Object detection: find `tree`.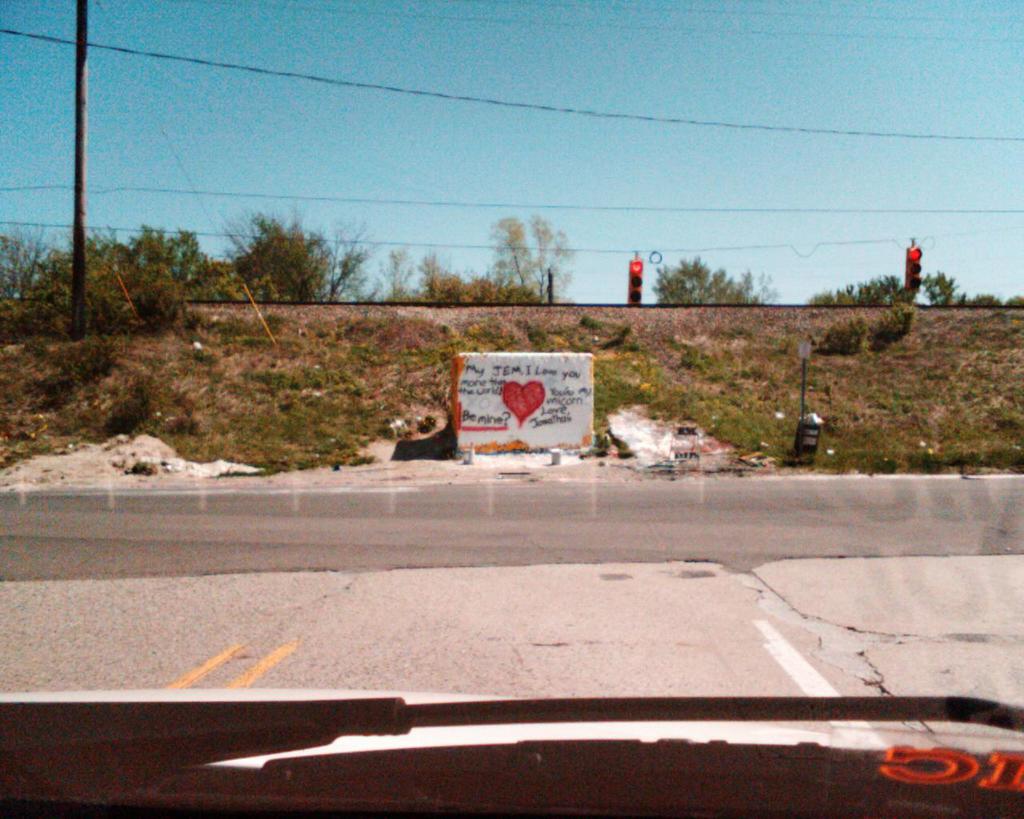
locate(478, 202, 579, 285).
